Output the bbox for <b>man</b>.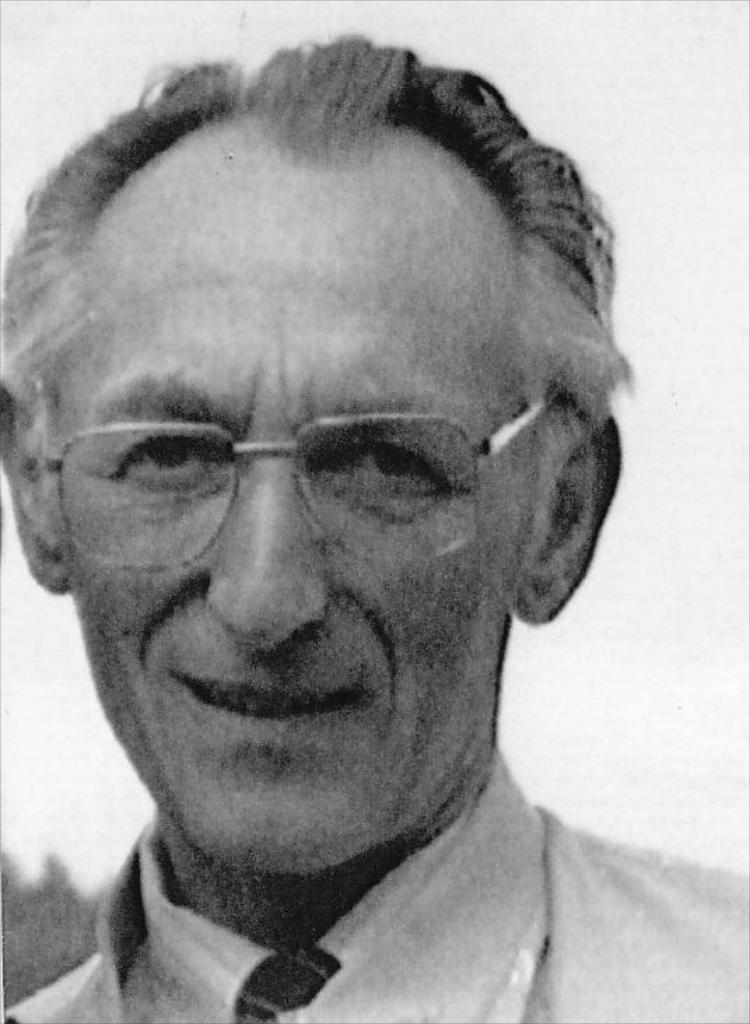
(x1=0, y1=24, x2=709, y2=1023).
